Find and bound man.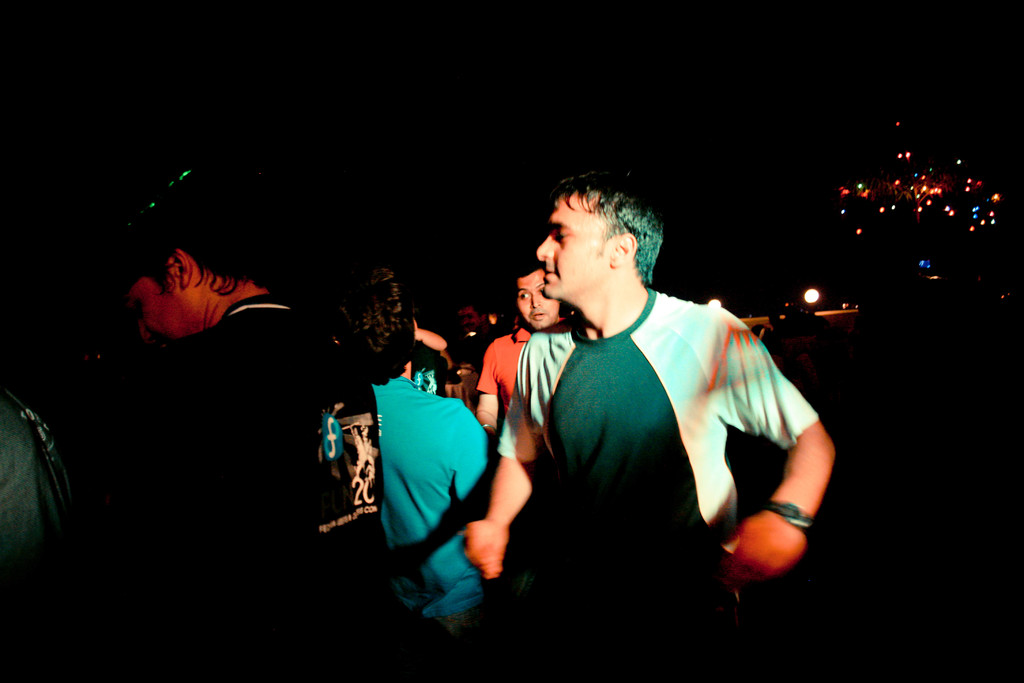
Bound: region(465, 163, 840, 669).
